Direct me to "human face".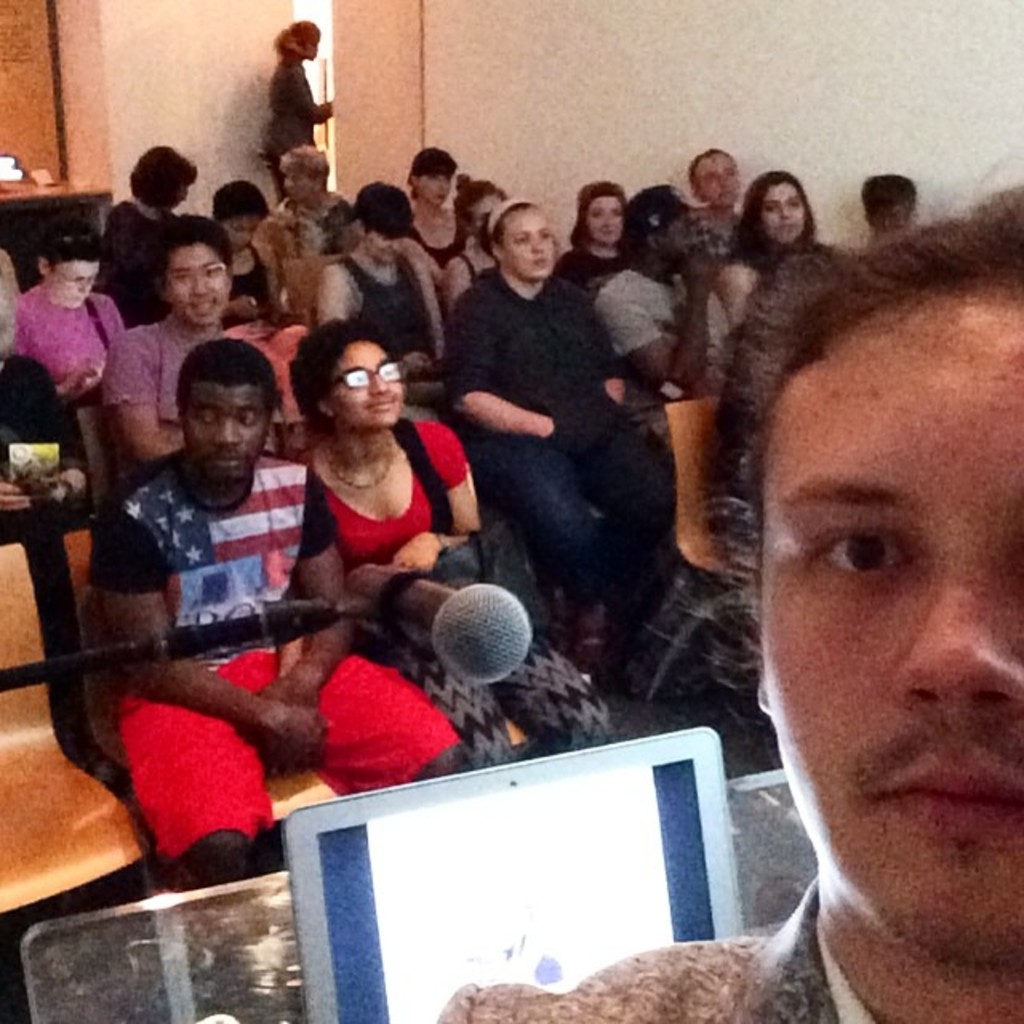
Direction: (x1=278, y1=174, x2=317, y2=203).
